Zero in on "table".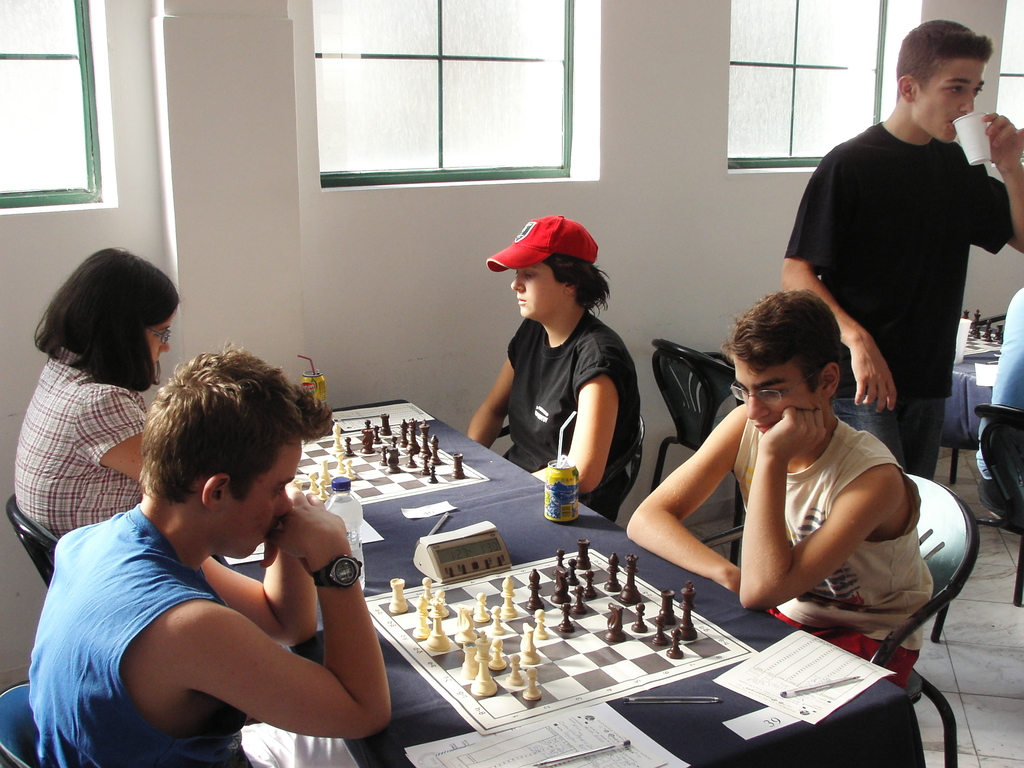
Zeroed in: bbox=(122, 401, 915, 762).
